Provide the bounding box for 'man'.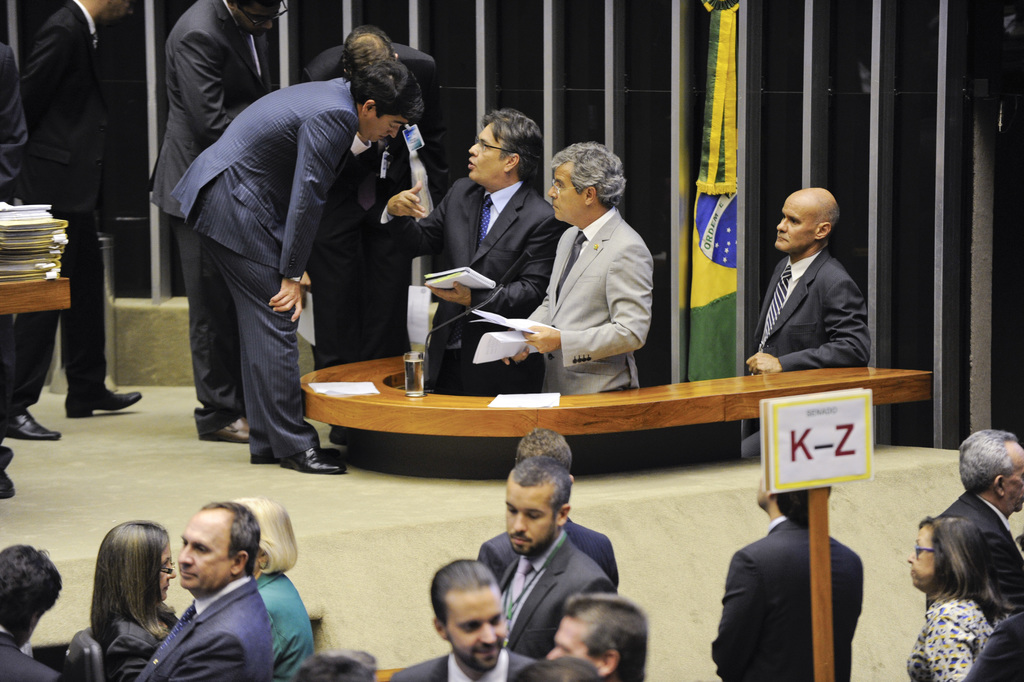
711:471:863:681.
